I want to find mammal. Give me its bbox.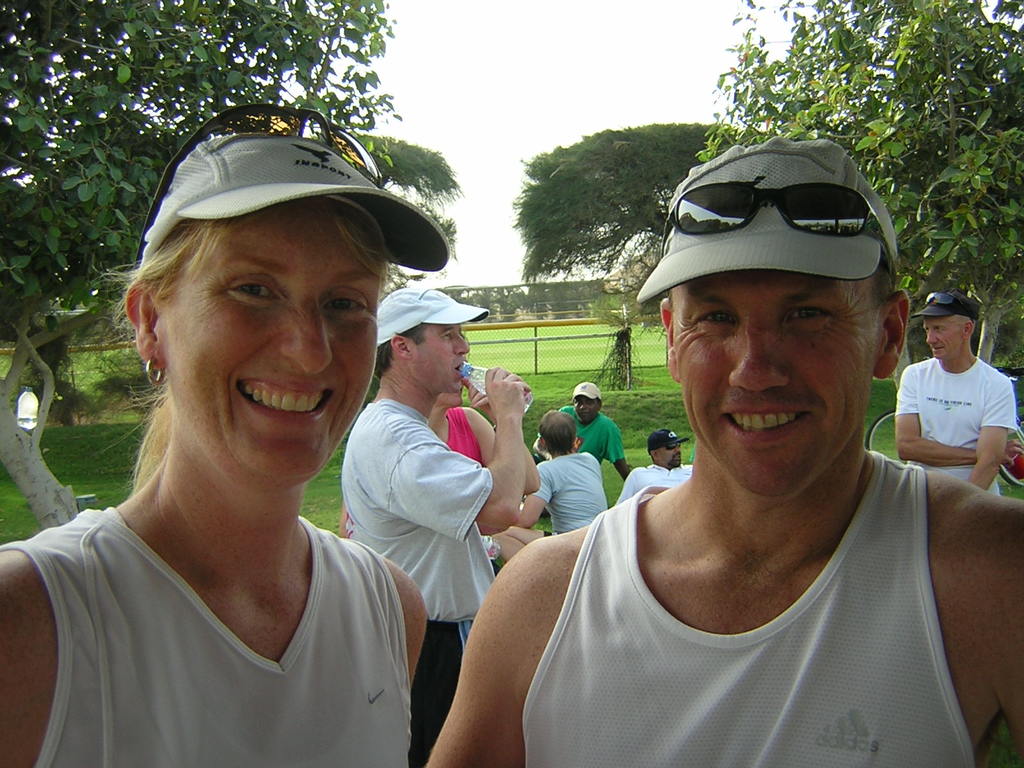
detection(346, 284, 531, 766).
